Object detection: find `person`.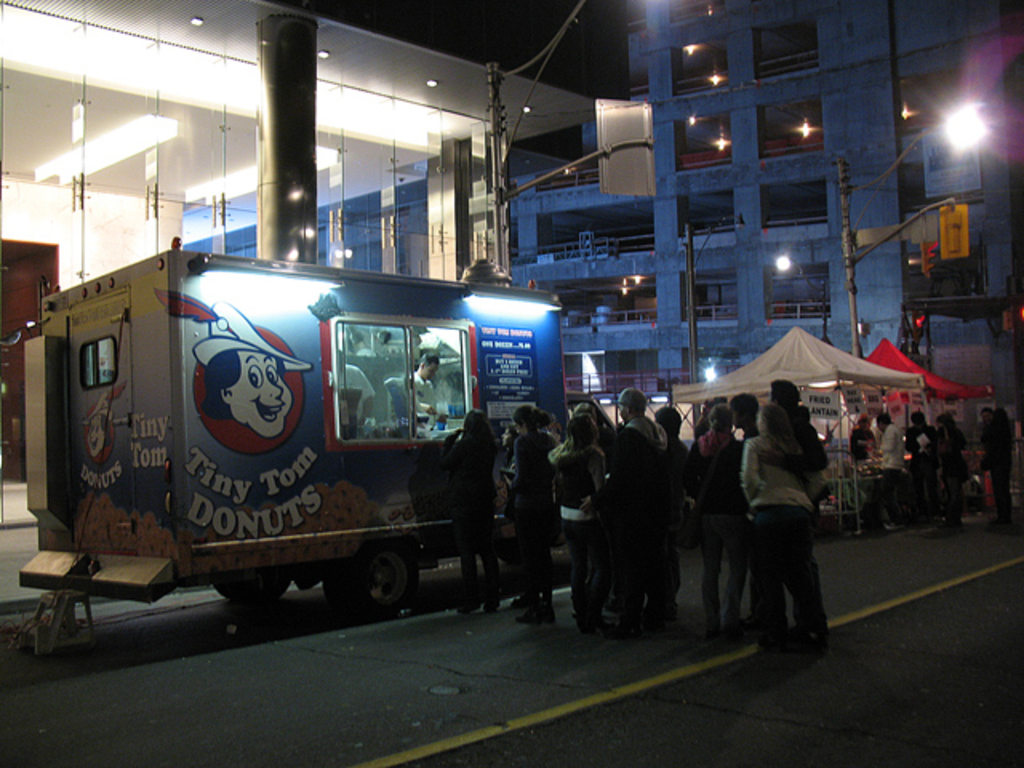
938, 410, 970, 528.
